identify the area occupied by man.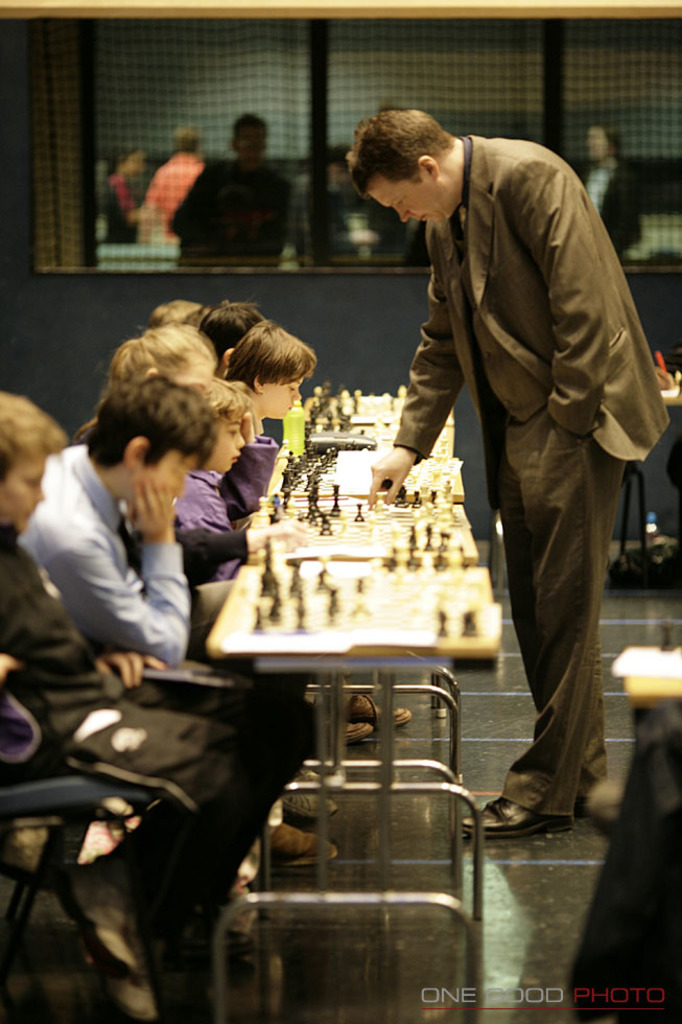
Area: x1=0, y1=391, x2=279, y2=1020.
